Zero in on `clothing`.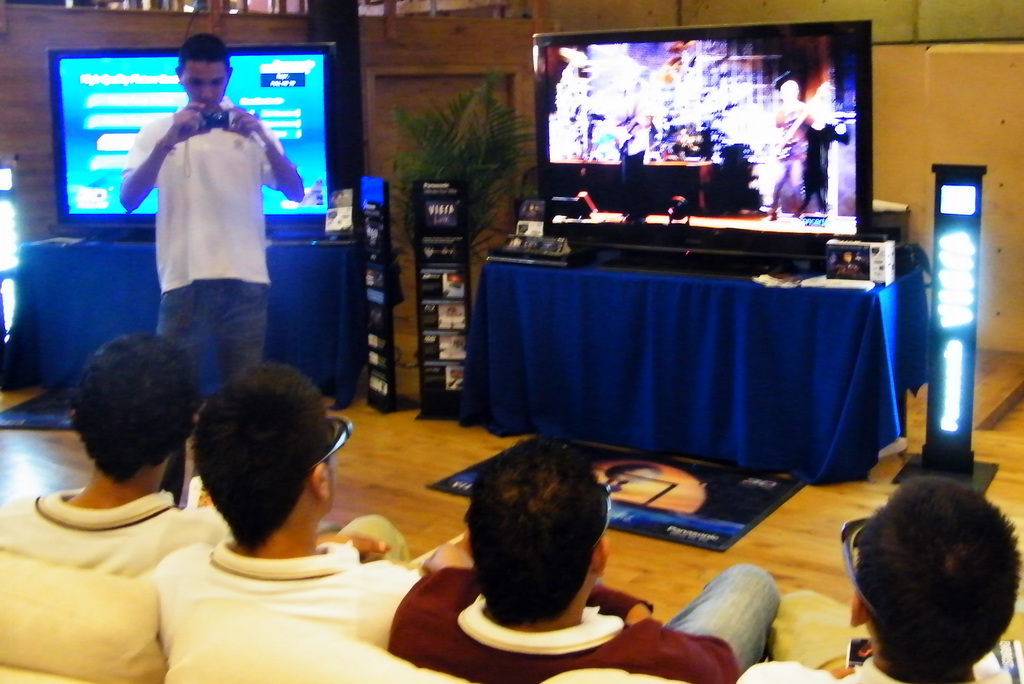
Zeroed in: <region>795, 106, 844, 206</region>.
